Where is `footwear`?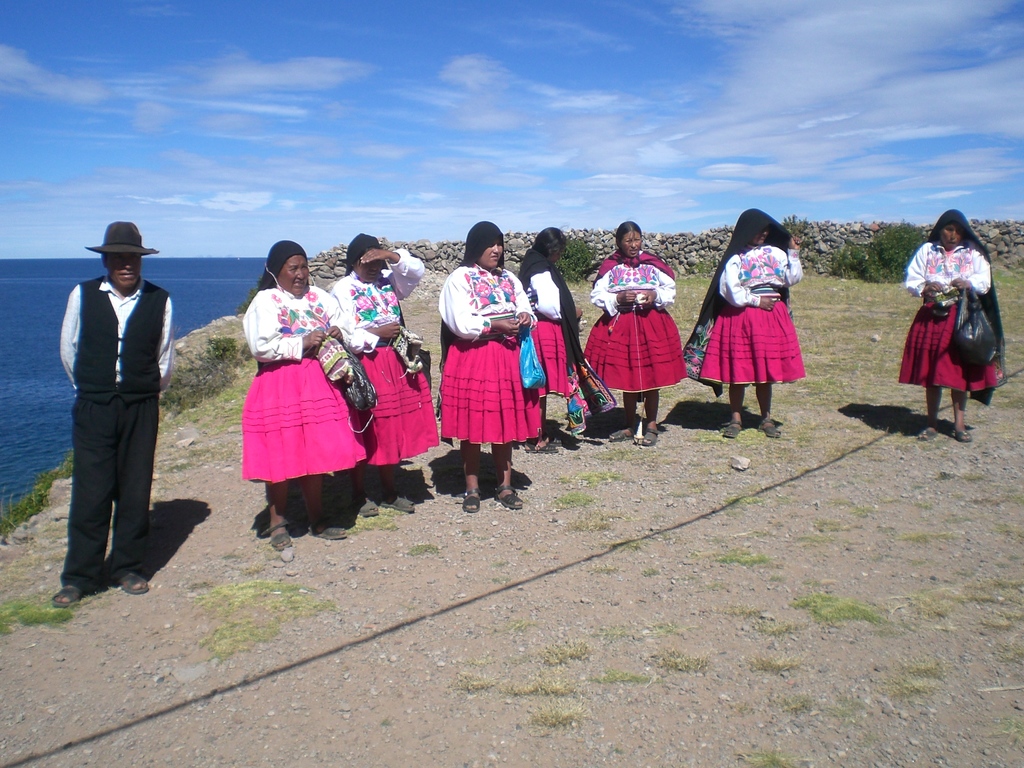
[x1=643, y1=420, x2=659, y2=445].
